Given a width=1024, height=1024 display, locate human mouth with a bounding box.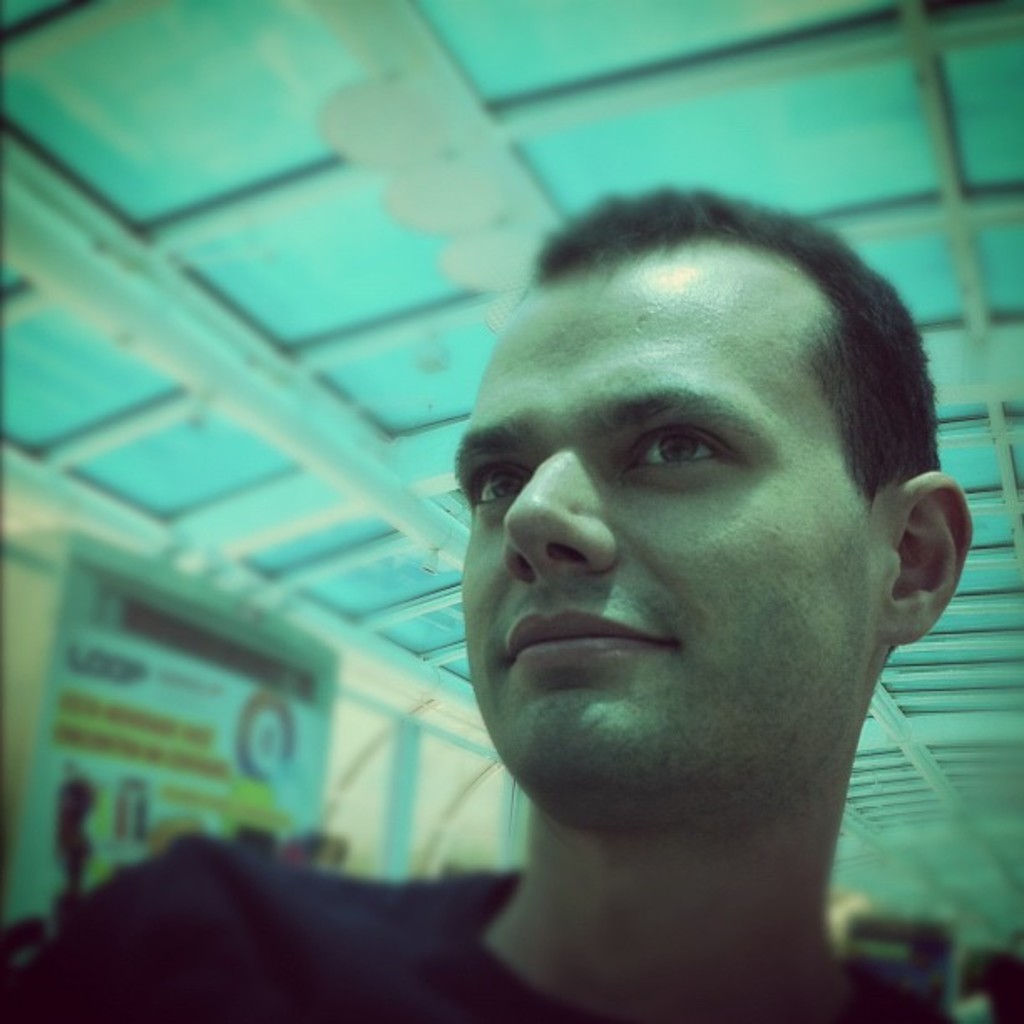
Located: [514,611,673,661].
